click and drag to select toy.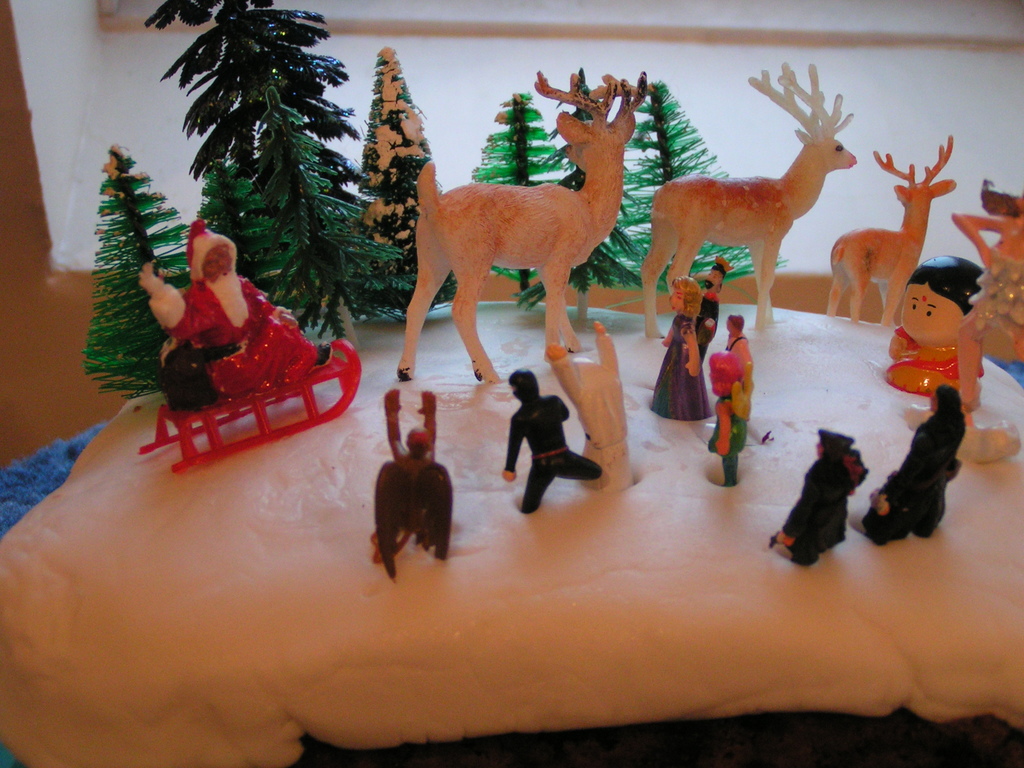
Selection: [left=646, top=66, right=855, bottom=337].
